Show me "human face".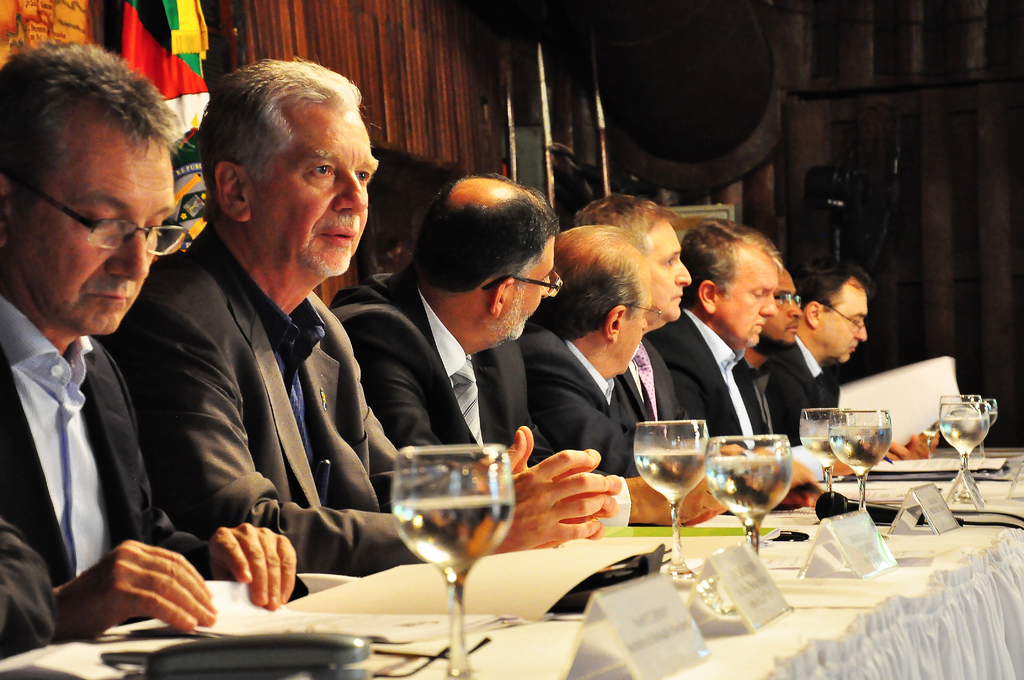
"human face" is here: box(723, 264, 777, 344).
